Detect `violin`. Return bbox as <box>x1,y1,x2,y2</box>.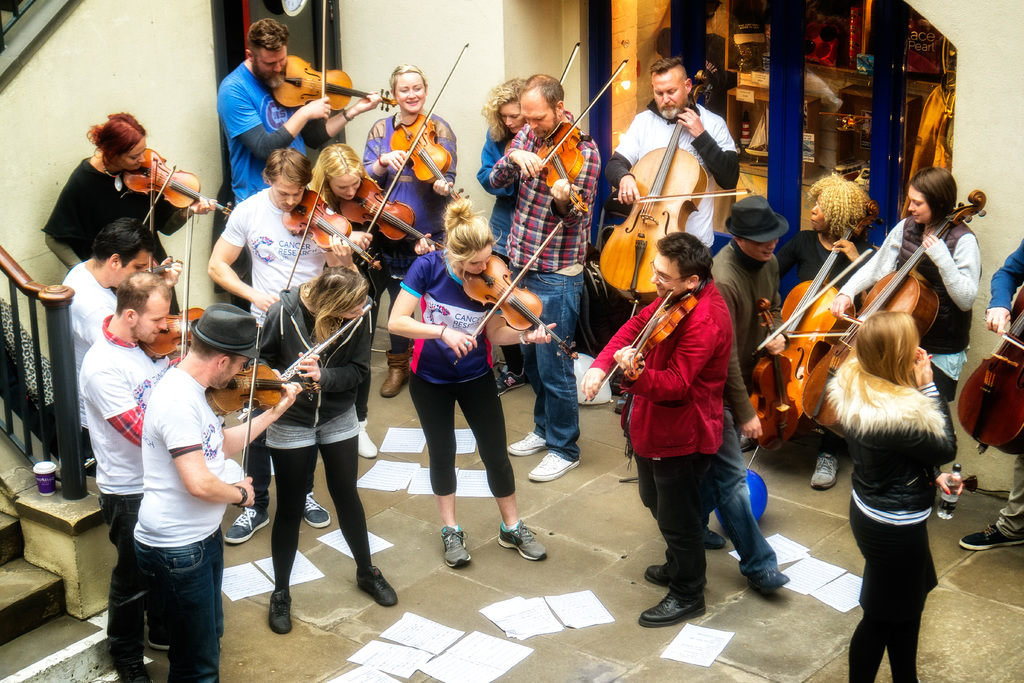
<box>269,0,401,124</box>.
